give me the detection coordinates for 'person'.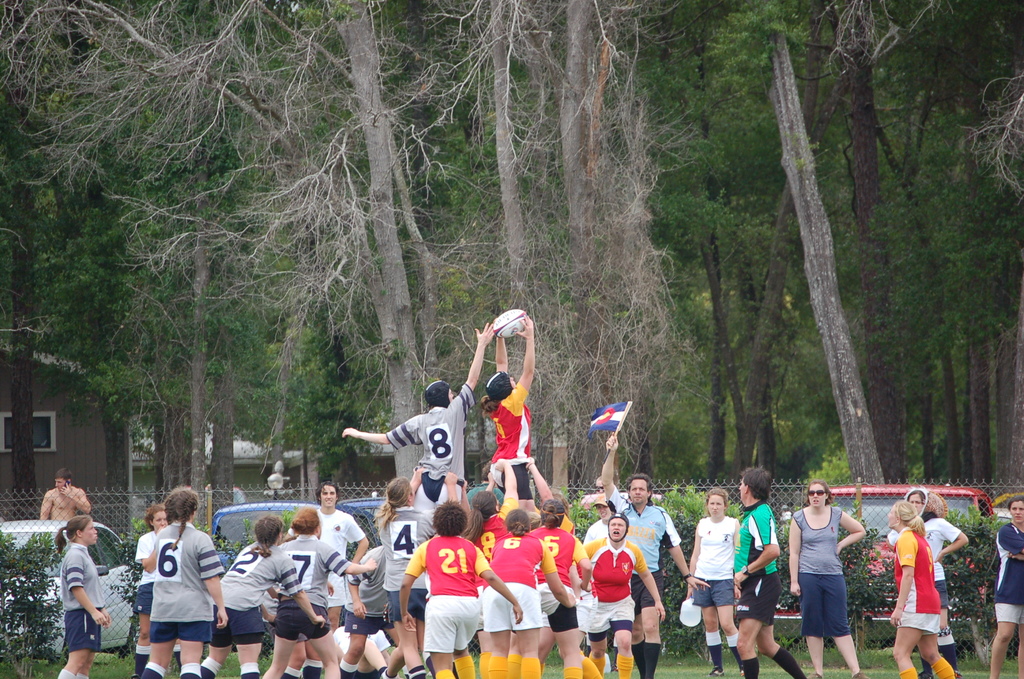
x1=598 y1=425 x2=710 y2=676.
